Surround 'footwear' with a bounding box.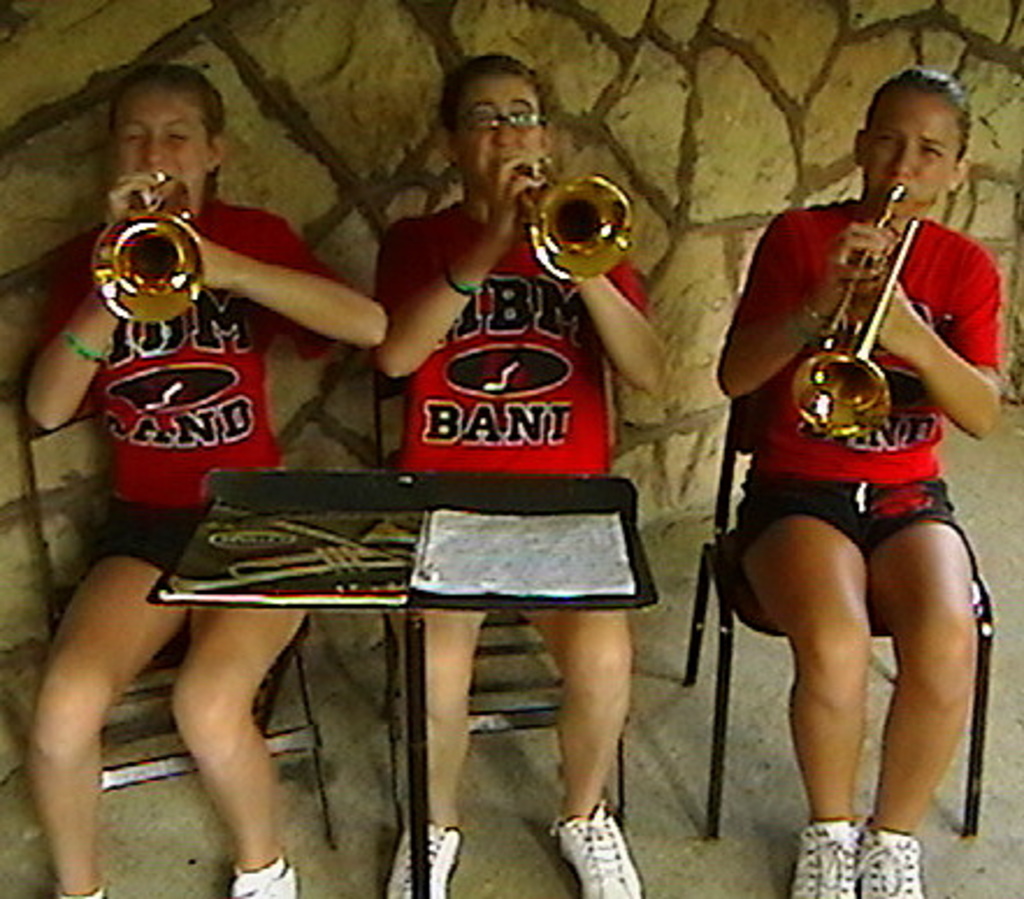
77/885/100/897.
